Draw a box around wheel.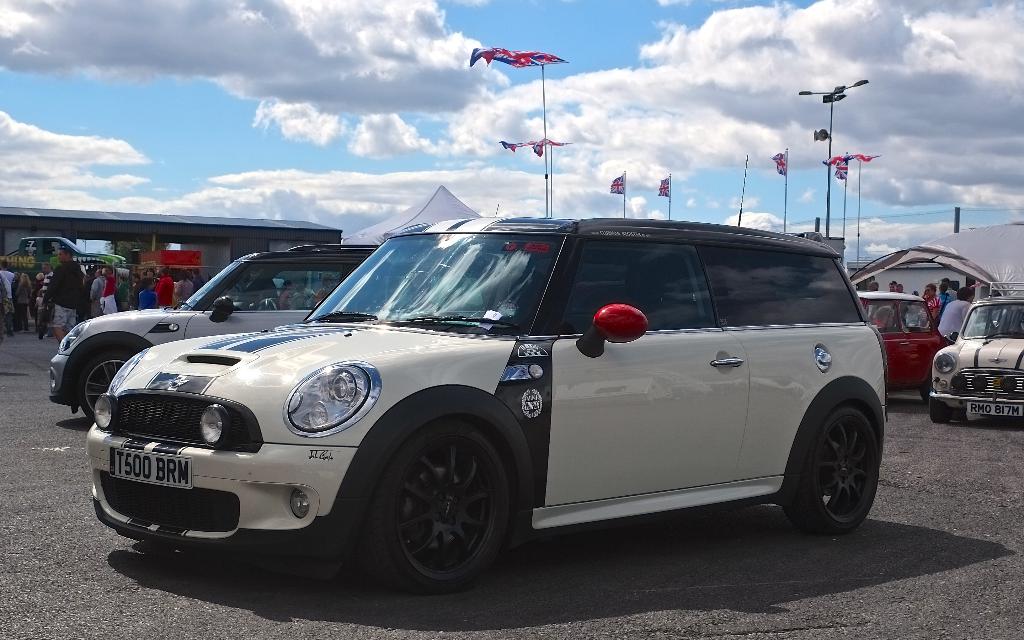
[left=919, top=373, right=932, bottom=404].
